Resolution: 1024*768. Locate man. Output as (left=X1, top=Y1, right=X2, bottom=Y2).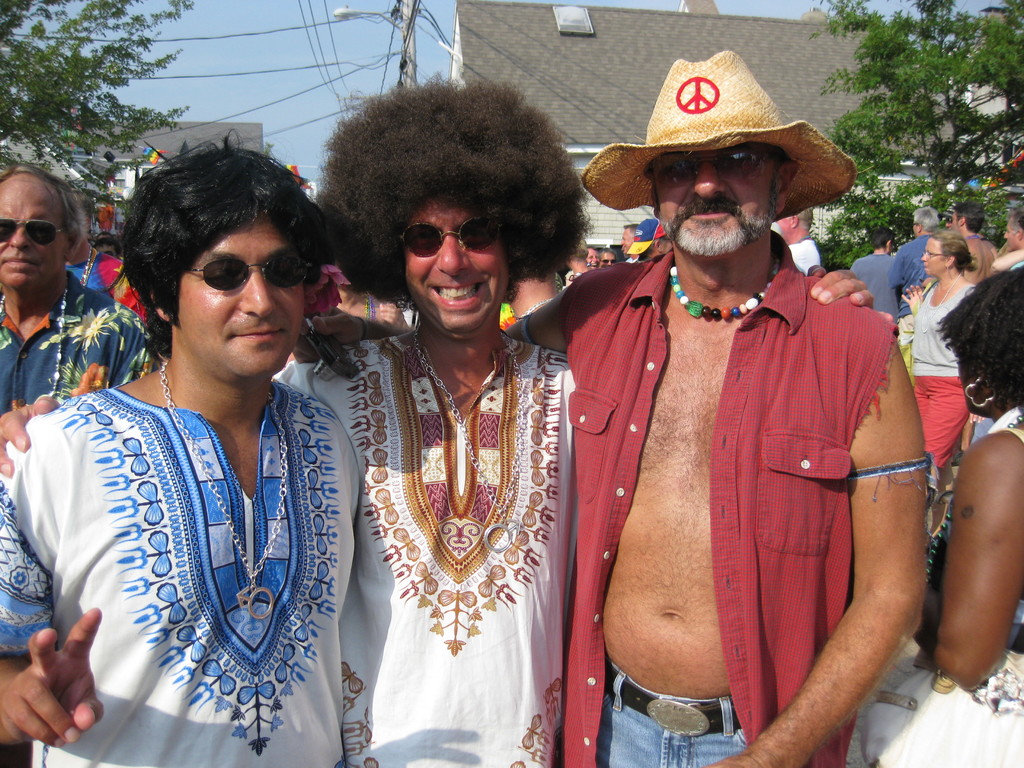
(left=599, top=250, right=619, bottom=266).
